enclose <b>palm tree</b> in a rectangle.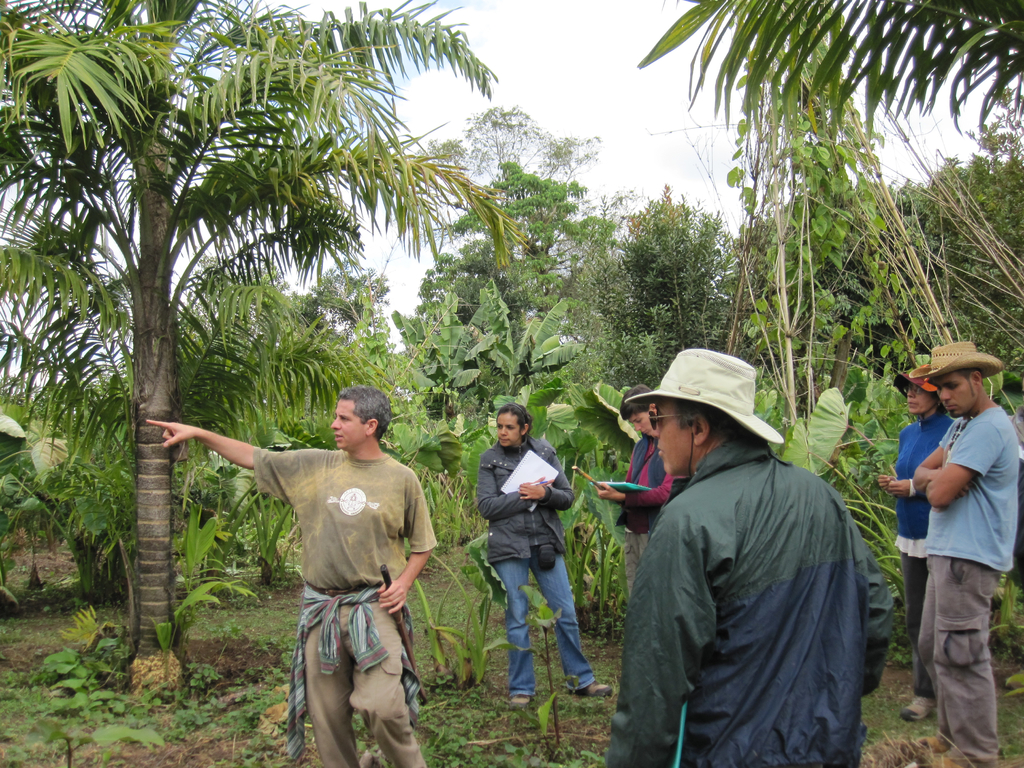
select_region(0, 0, 533, 688).
